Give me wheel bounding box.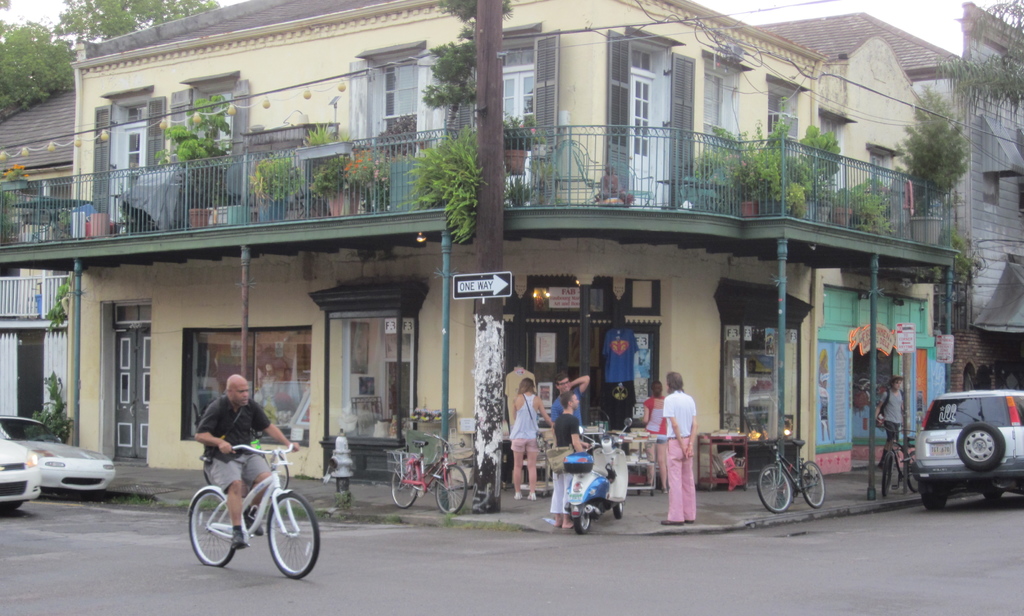
(x1=984, y1=489, x2=1004, y2=499).
